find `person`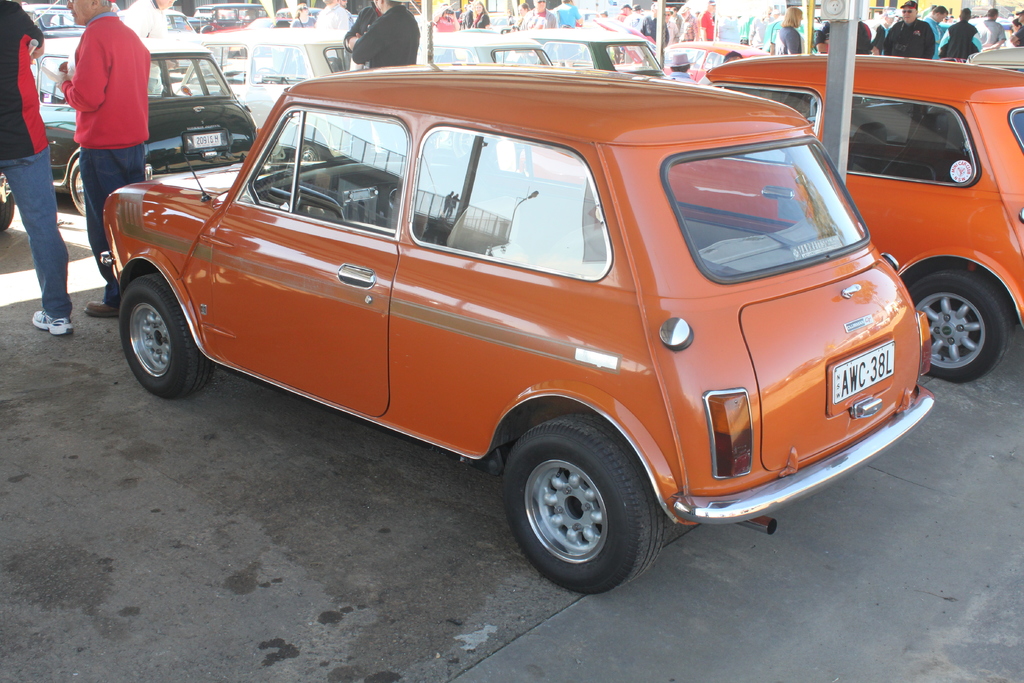
518, 0, 552, 34
